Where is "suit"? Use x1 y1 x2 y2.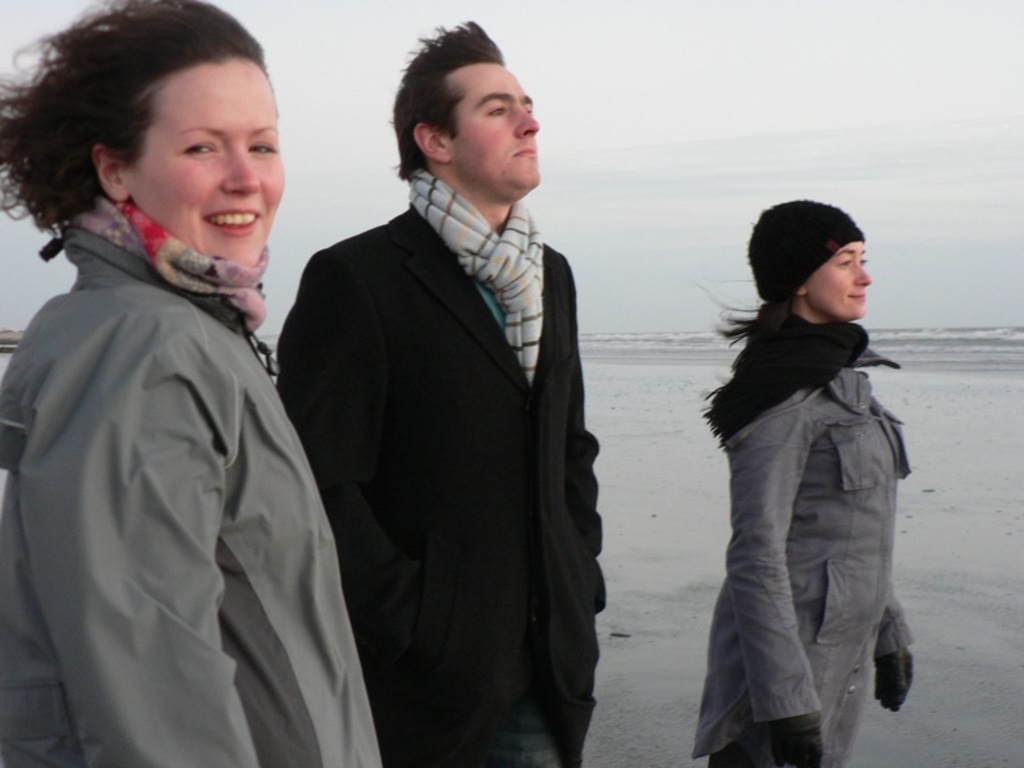
270 68 620 751.
